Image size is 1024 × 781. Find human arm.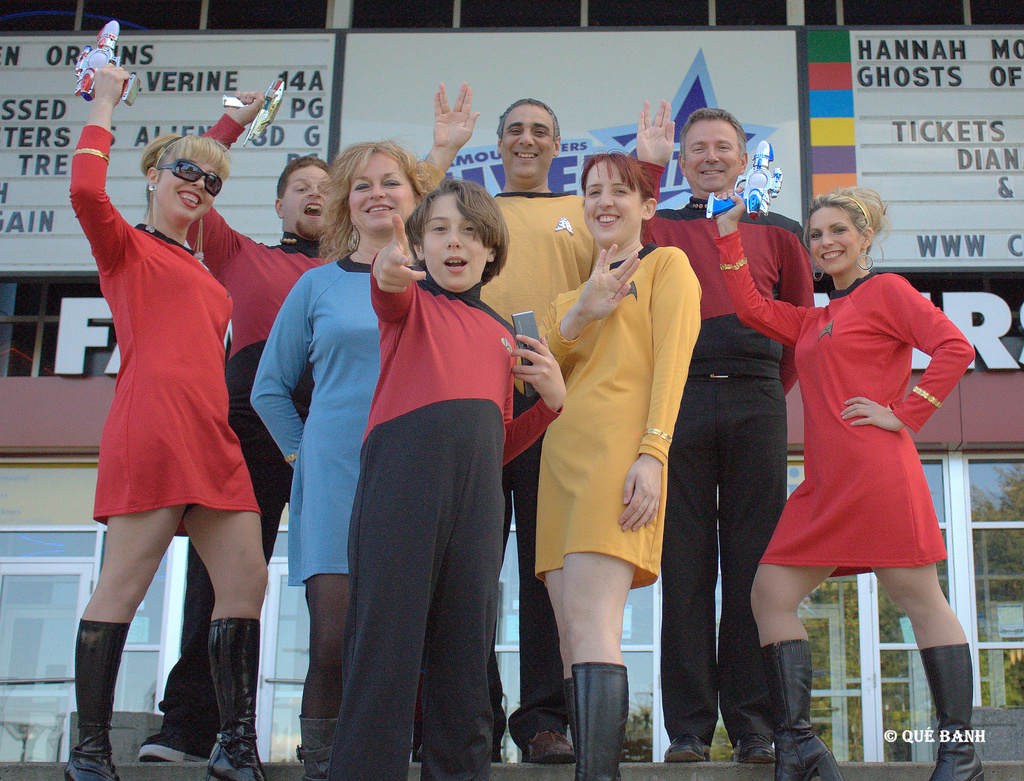
{"left": 614, "top": 245, "right": 703, "bottom": 541}.
